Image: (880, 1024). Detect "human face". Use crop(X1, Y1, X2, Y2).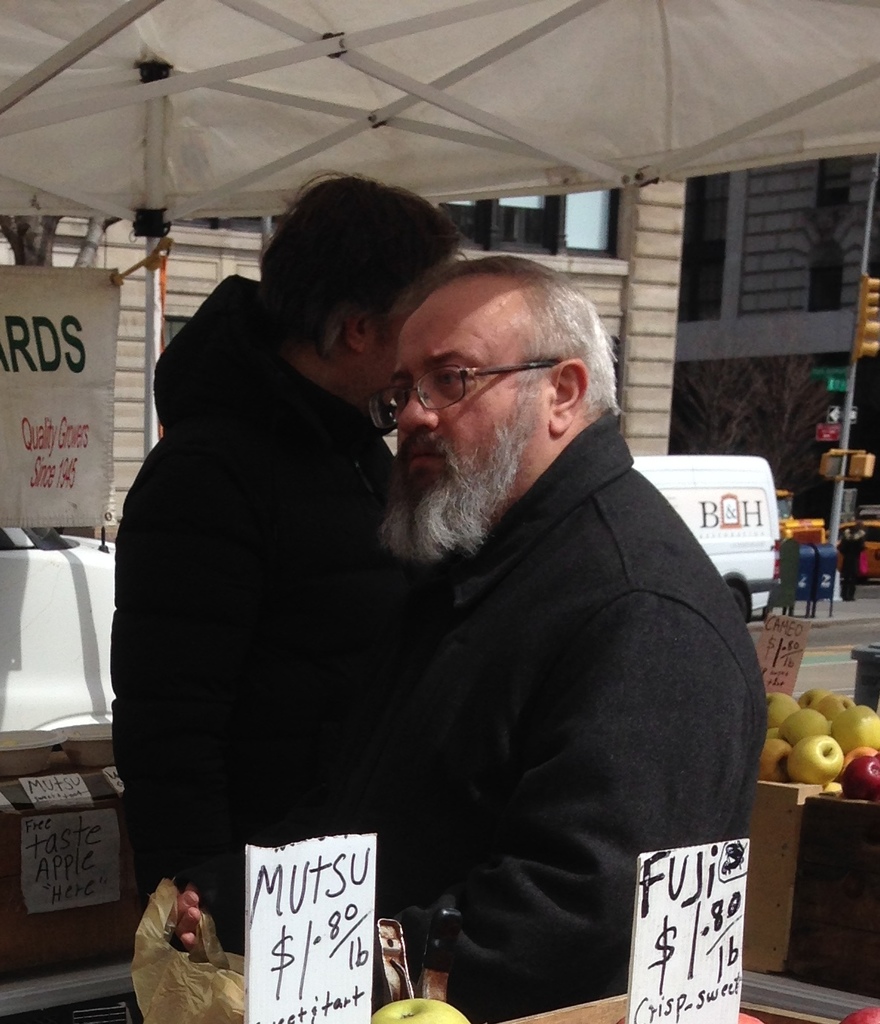
crop(389, 277, 550, 505).
